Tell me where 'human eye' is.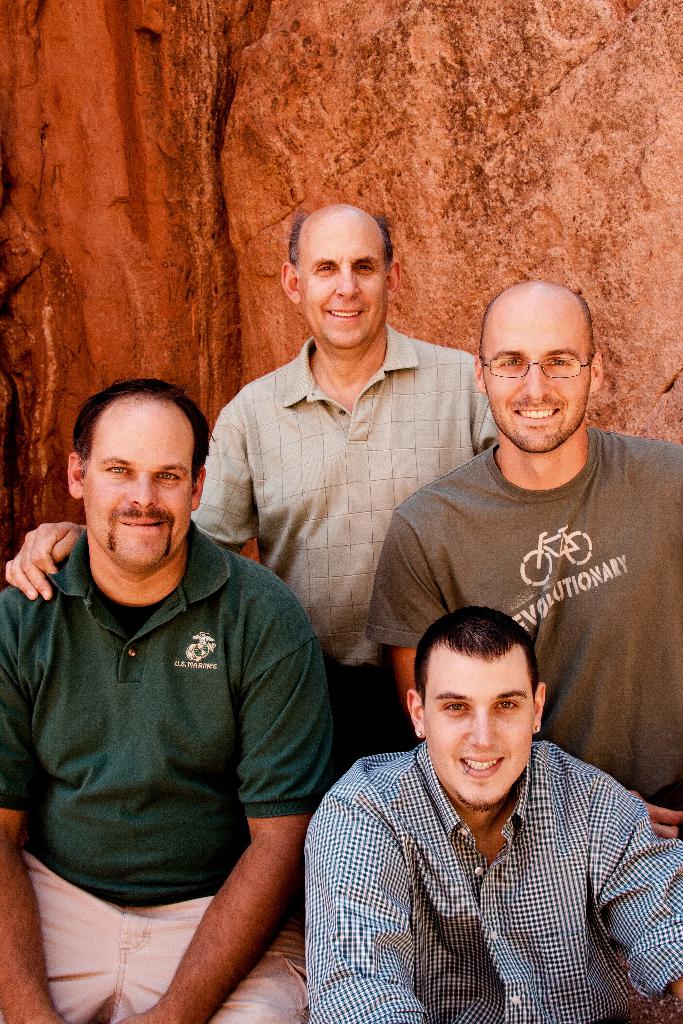
'human eye' is at 488/697/523/714.
